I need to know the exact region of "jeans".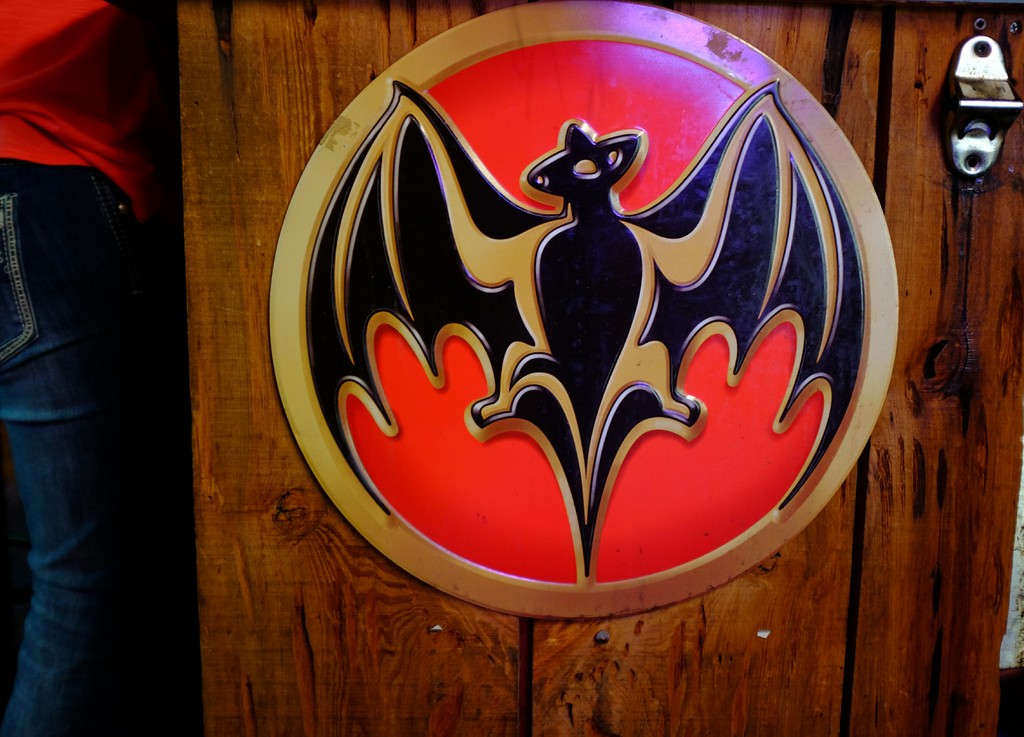
Region: box=[0, 159, 166, 736].
